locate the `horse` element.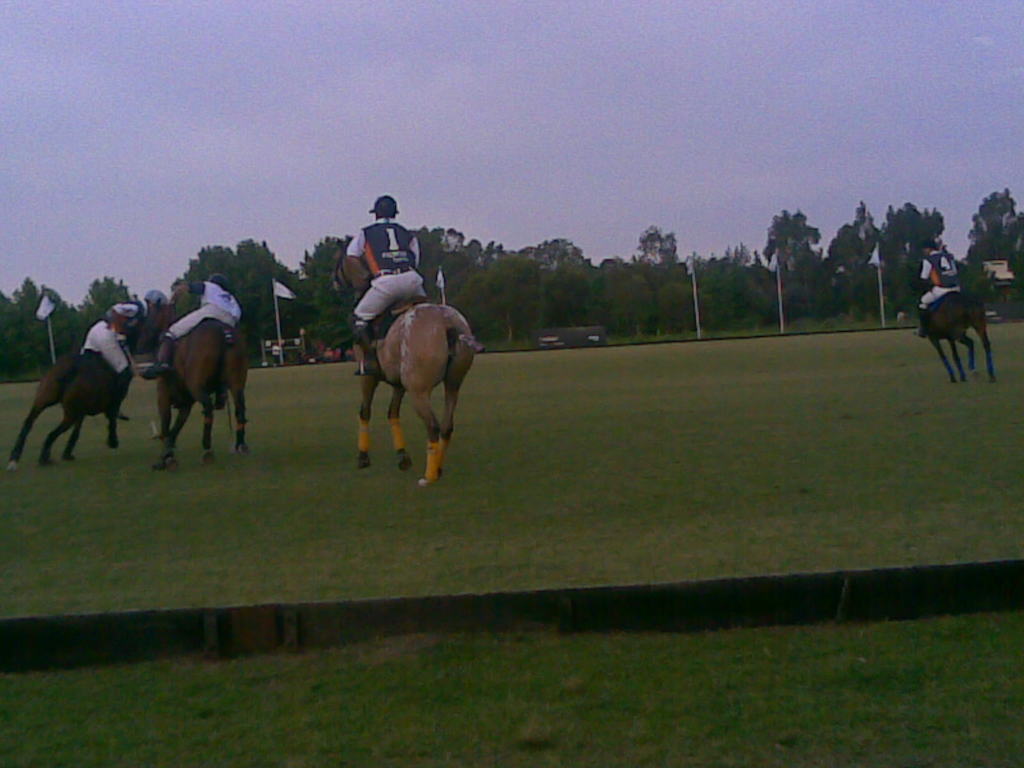
Element bbox: l=325, t=238, r=490, b=488.
